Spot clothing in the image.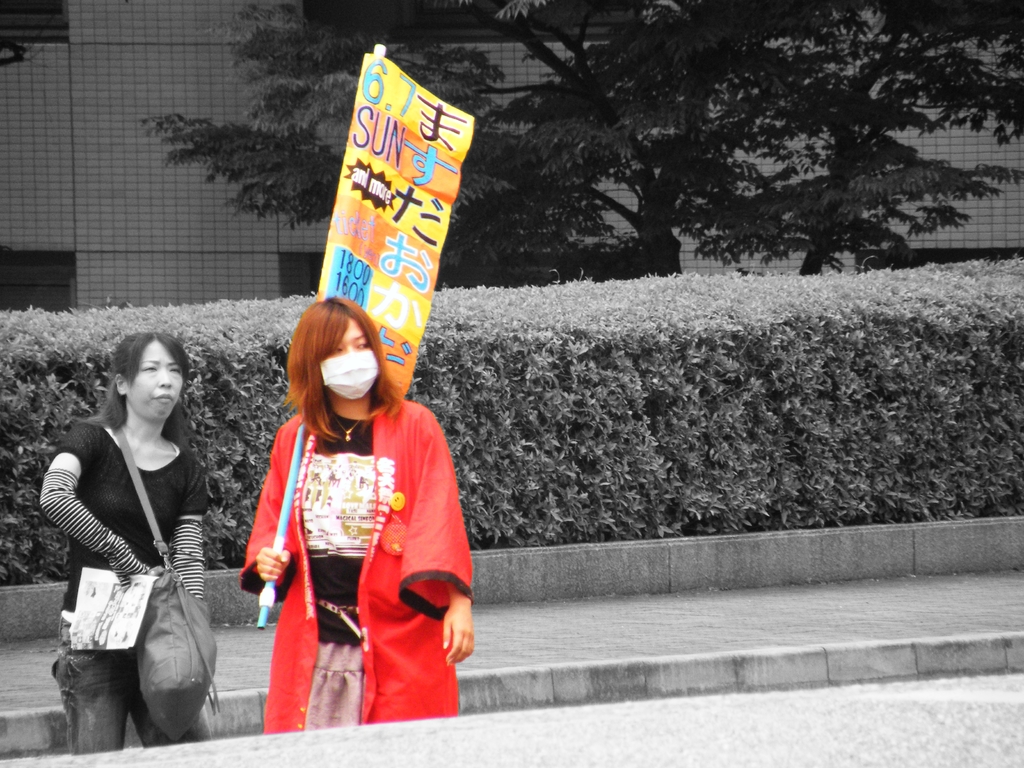
clothing found at (31,421,212,760).
